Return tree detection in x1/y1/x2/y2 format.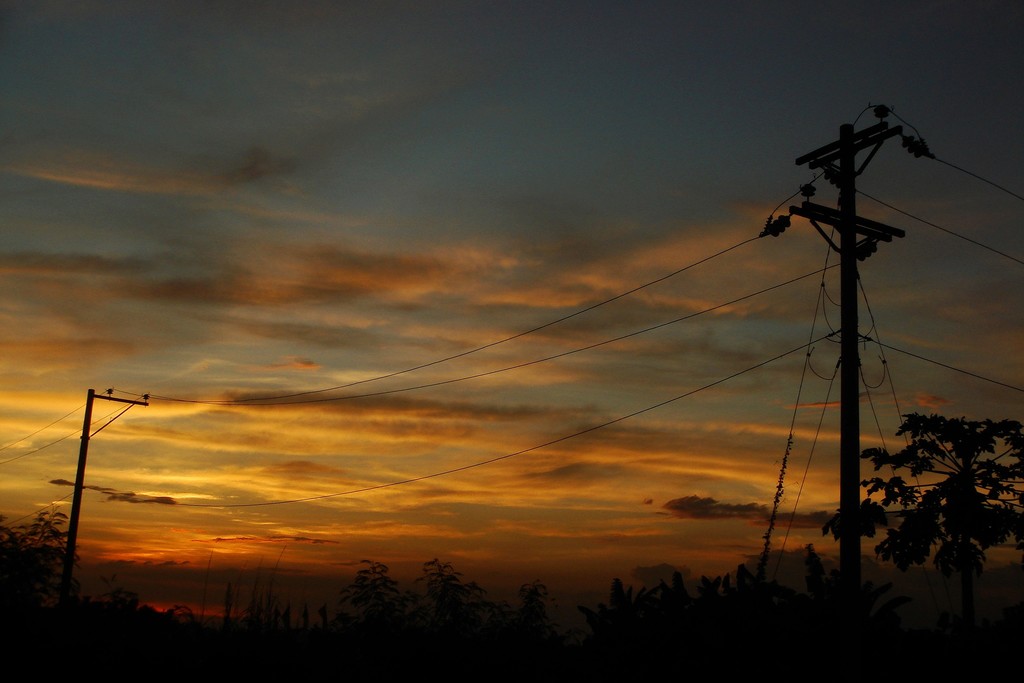
0/507/83/636.
